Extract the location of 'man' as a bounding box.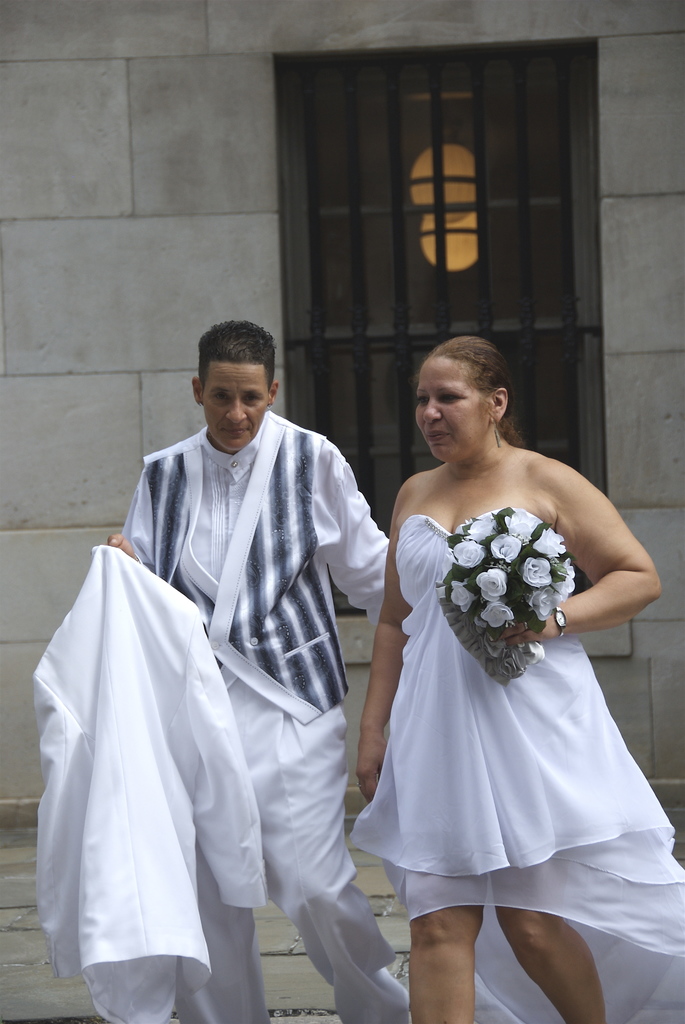
x1=53 y1=308 x2=405 y2=988.
